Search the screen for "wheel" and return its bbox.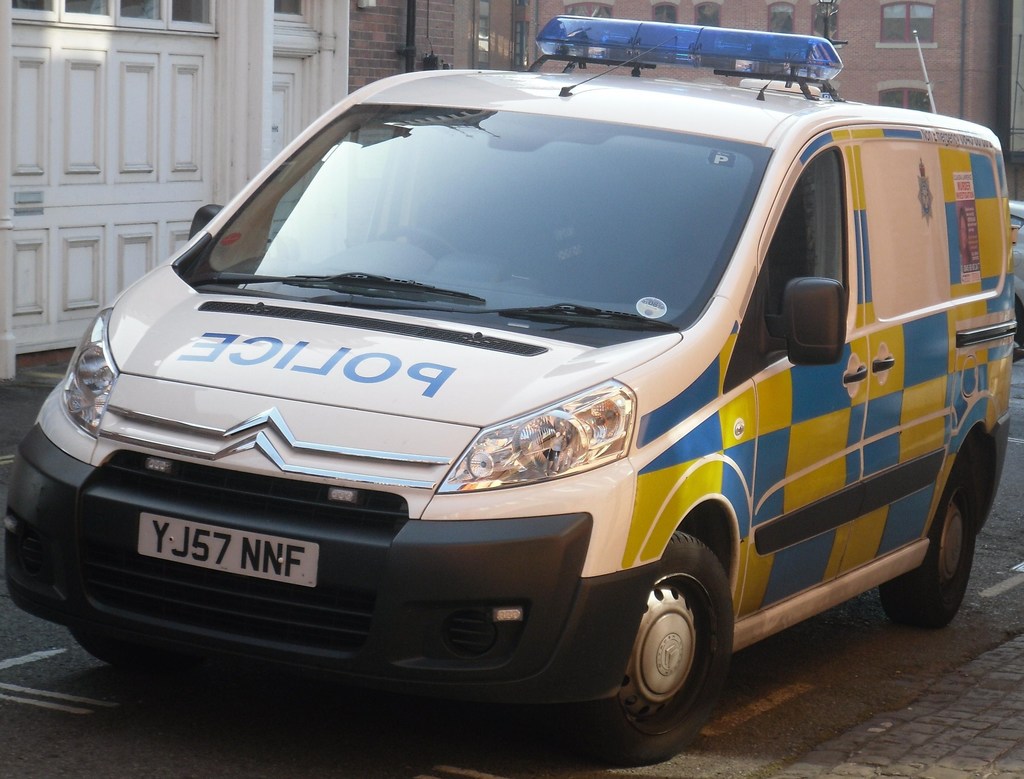
Found: pyautogui.locateOnScreen(70, 629, 132, 668).
